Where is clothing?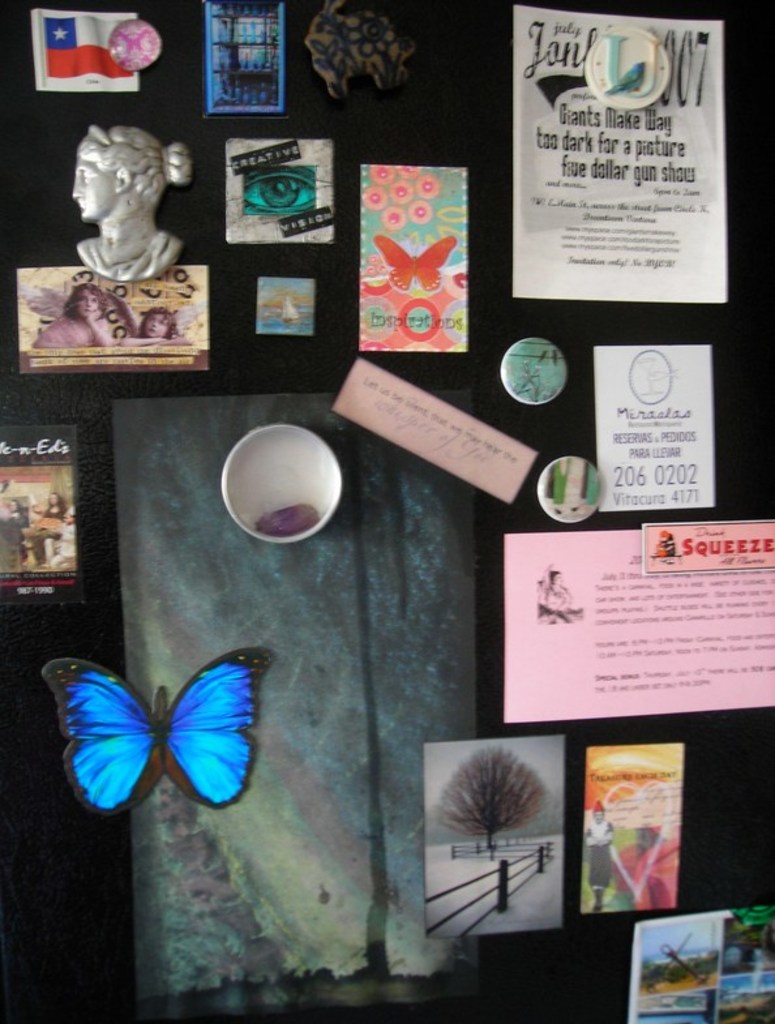
bbox(8, 510, 22, 544).
